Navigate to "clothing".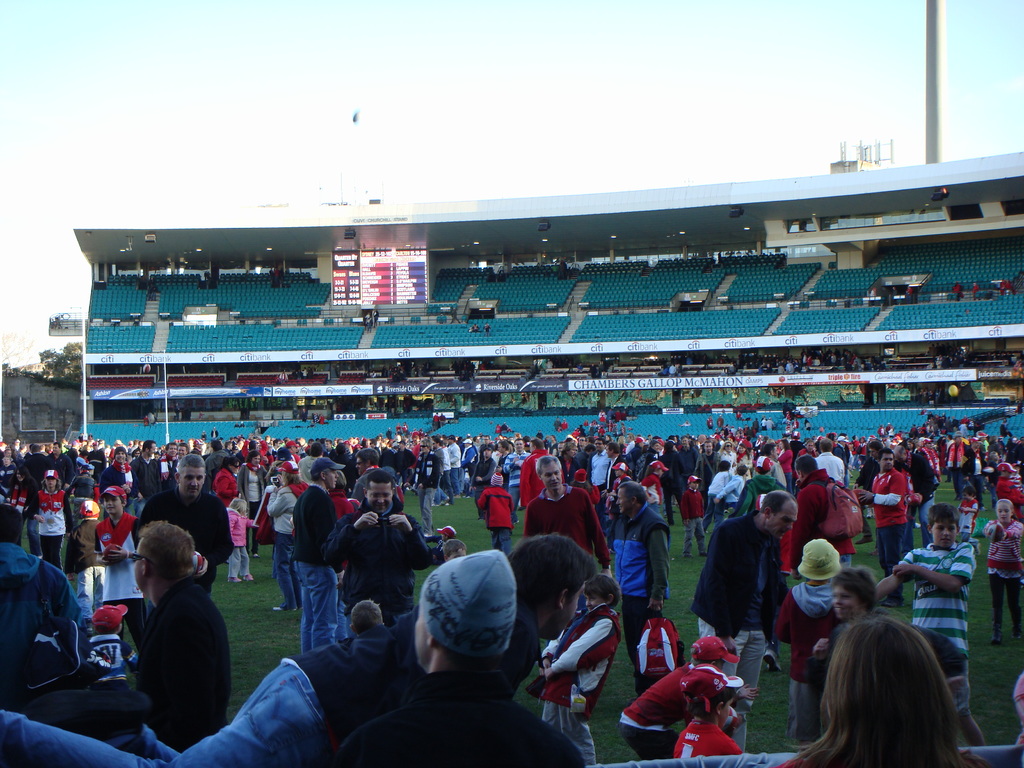
Navigation target: detection(378, 444, 410, 486).
